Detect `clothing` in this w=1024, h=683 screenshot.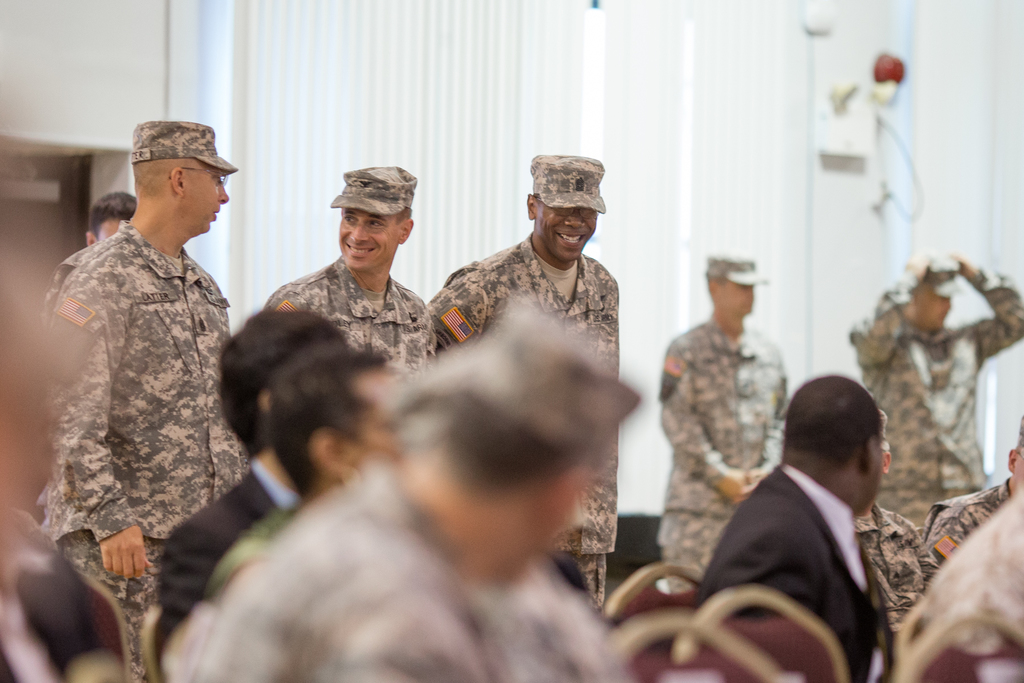
Detection: x1=696 y1=455 x2=879 y2=682.
